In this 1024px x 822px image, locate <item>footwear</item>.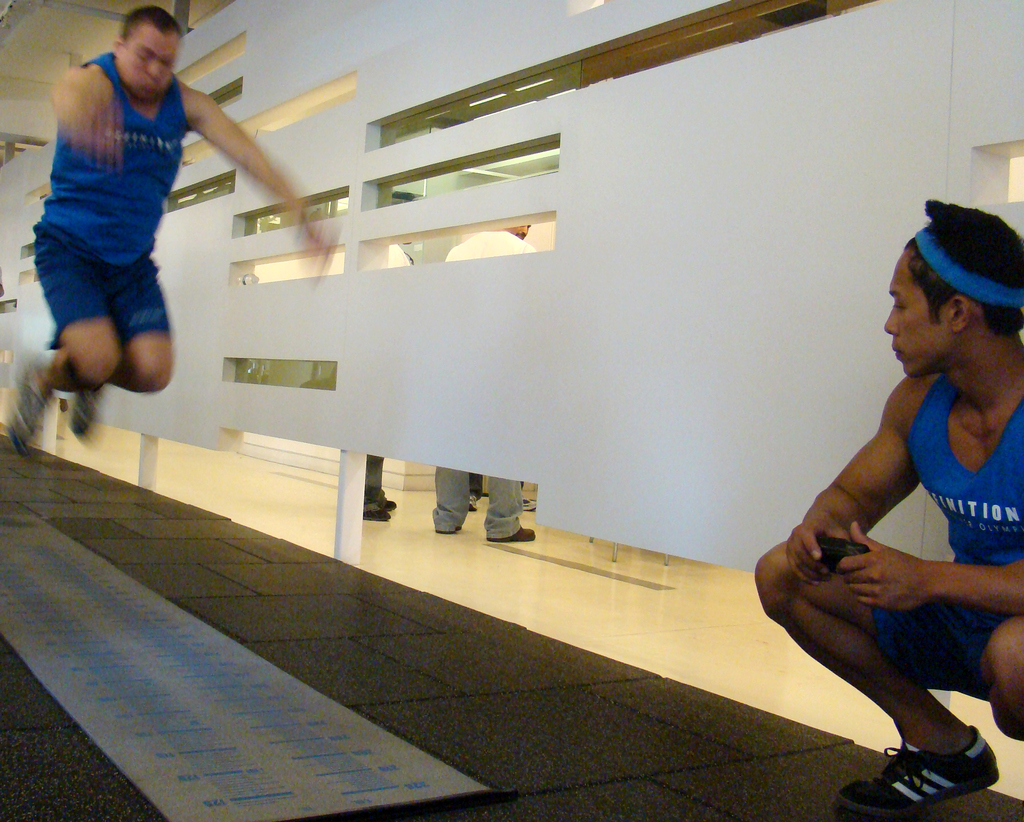
Bounding box: x1=66 y1=374 x2=111 y2=446.
